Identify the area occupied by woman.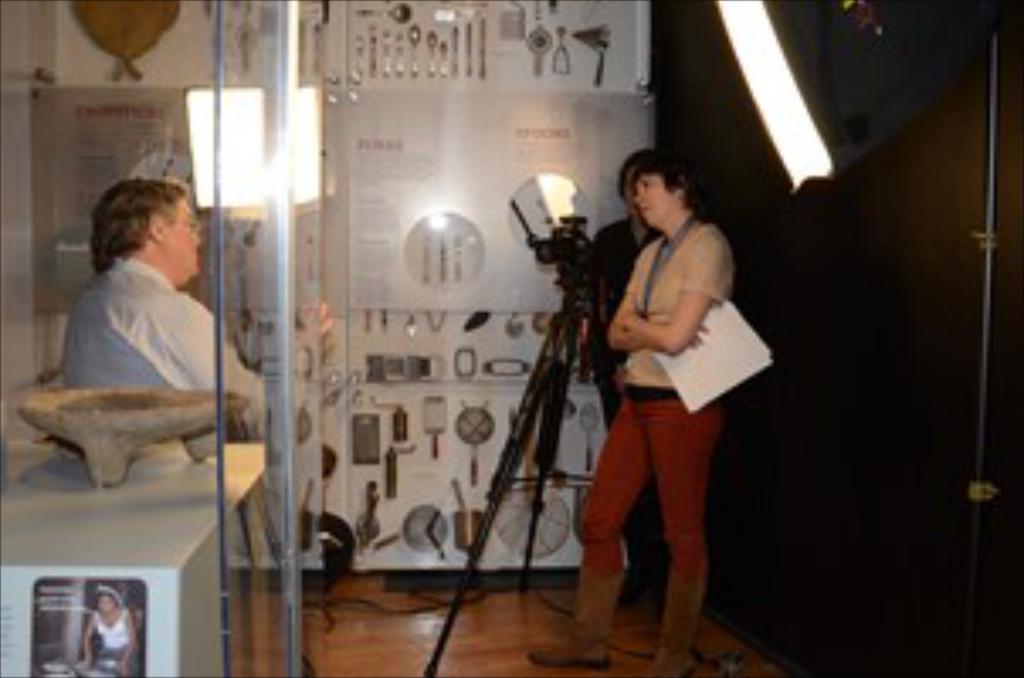
Area: bbox=[522, 153, 729, 675].
